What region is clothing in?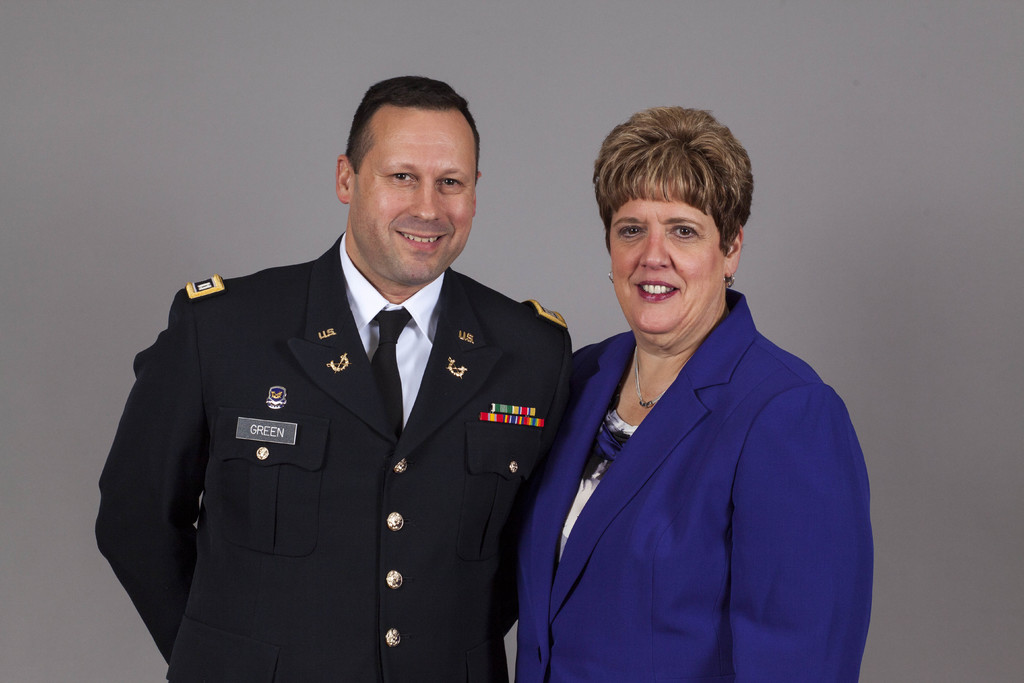
bbox=(110, 241, 566, 657).
